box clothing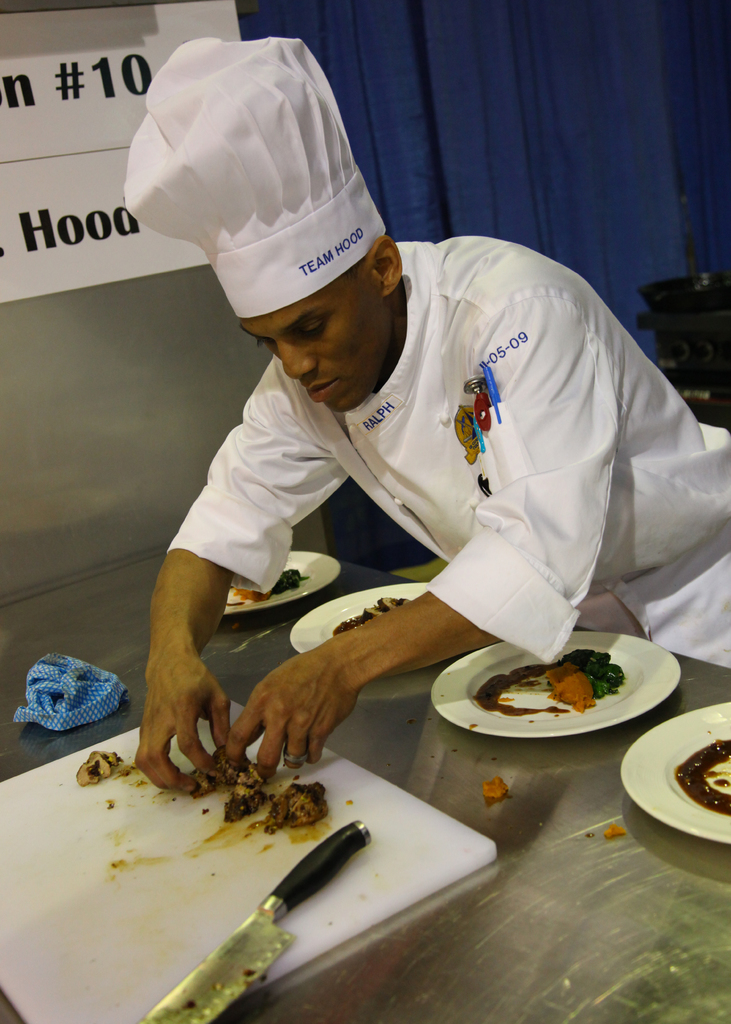
Rect(168, 236, 730, 671)
